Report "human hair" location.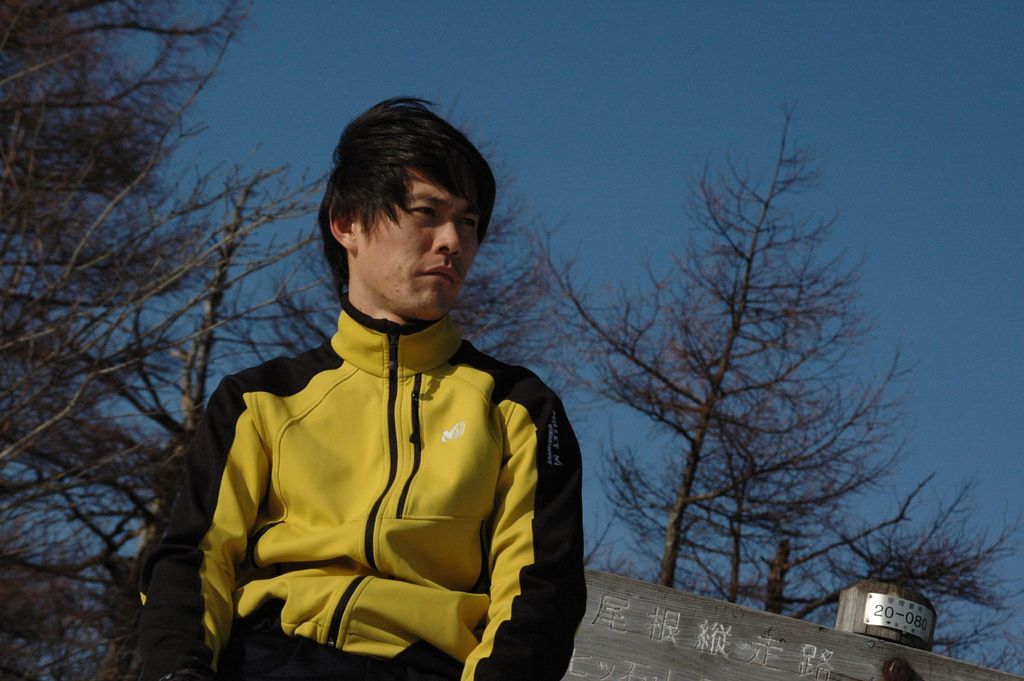
Report: Rect(311, 92, 492, 290).
